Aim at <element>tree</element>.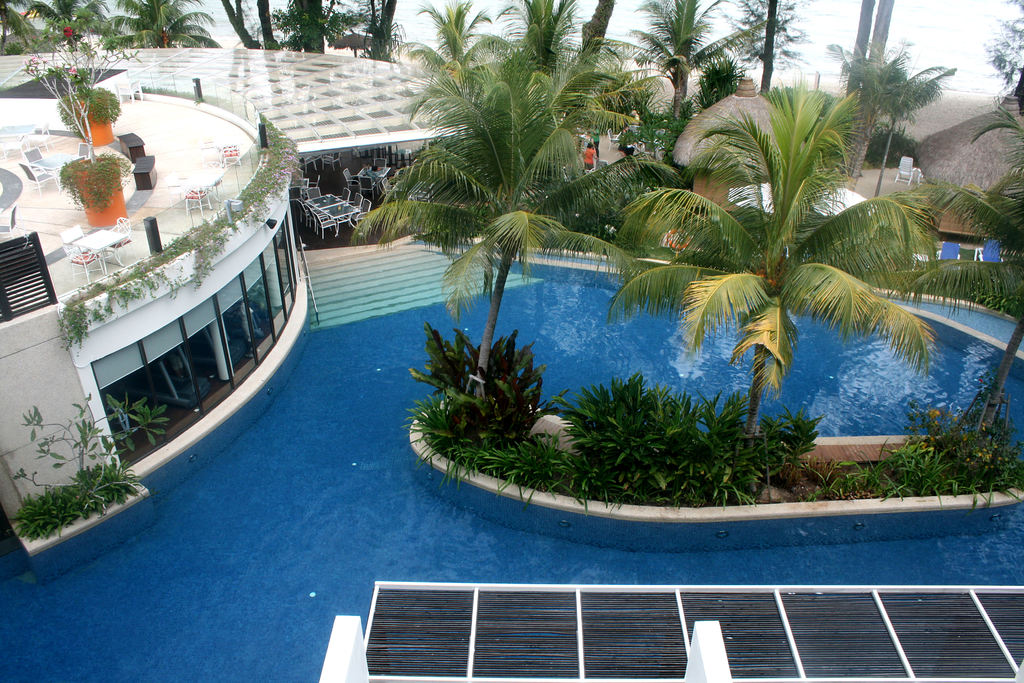
Aimed at 349 16 669 394.
